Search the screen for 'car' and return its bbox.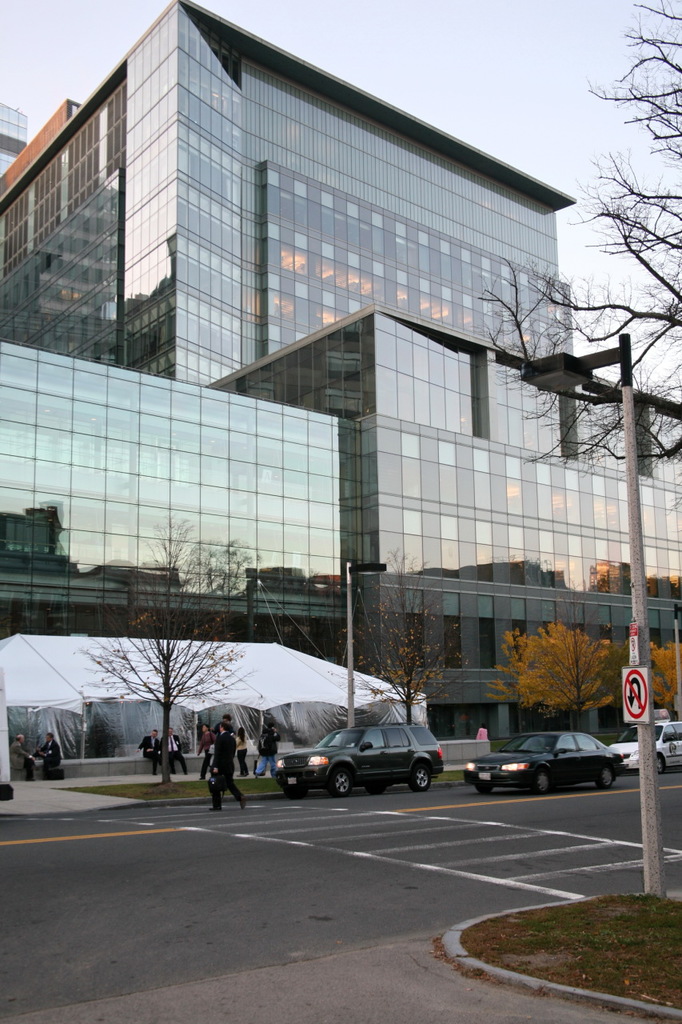
Found: region(460, 735, 628, 793).
